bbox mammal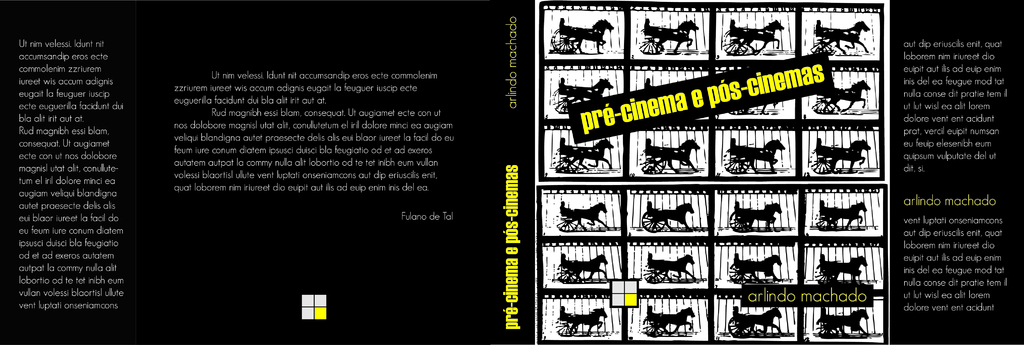
579, 204, 607, 232
